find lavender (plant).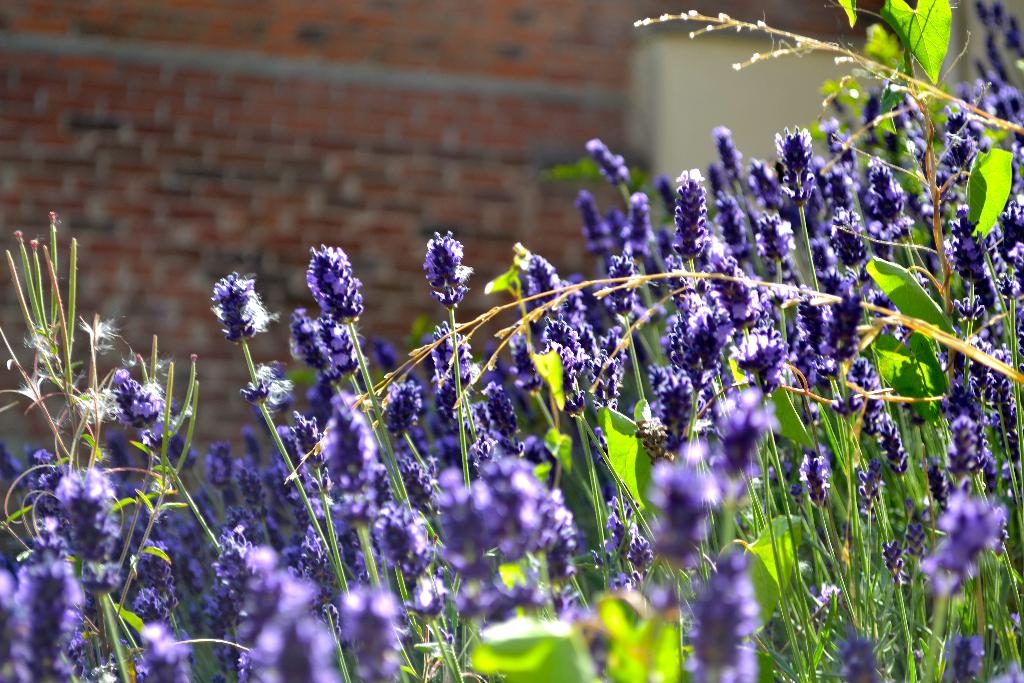
region(105, 367, 168, 520).
